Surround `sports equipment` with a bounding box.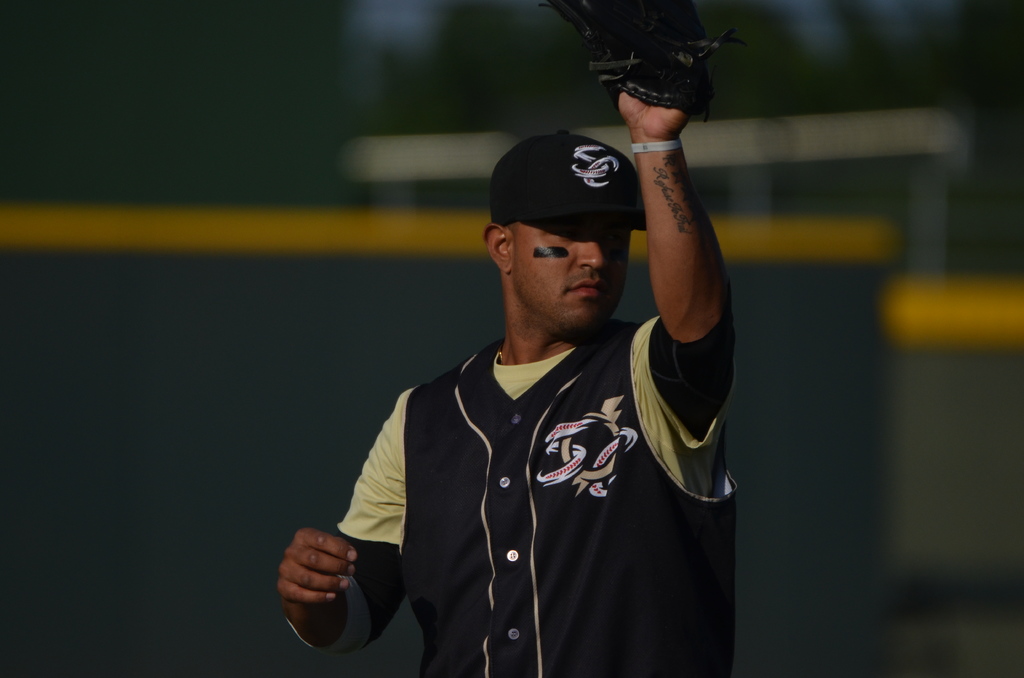
(left=540, top=0, right=747, bottom=123).
